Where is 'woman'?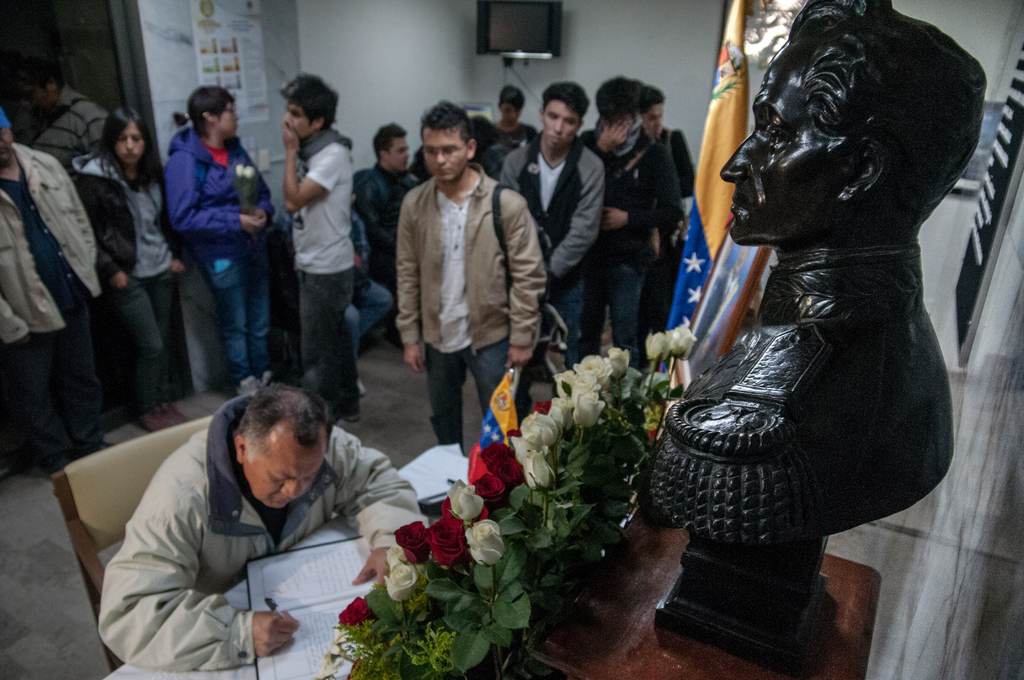
[161, 85, 277, 396].
